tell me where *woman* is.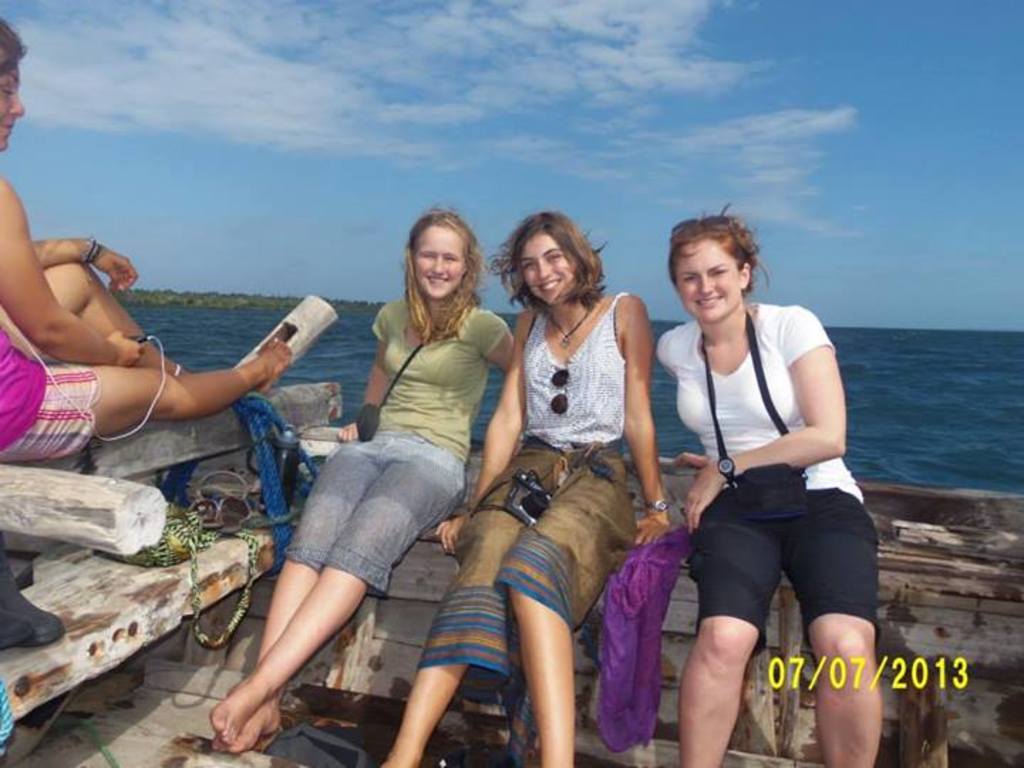
*woman* is at (x1=651, y1=202, x2=885, y2=767).
